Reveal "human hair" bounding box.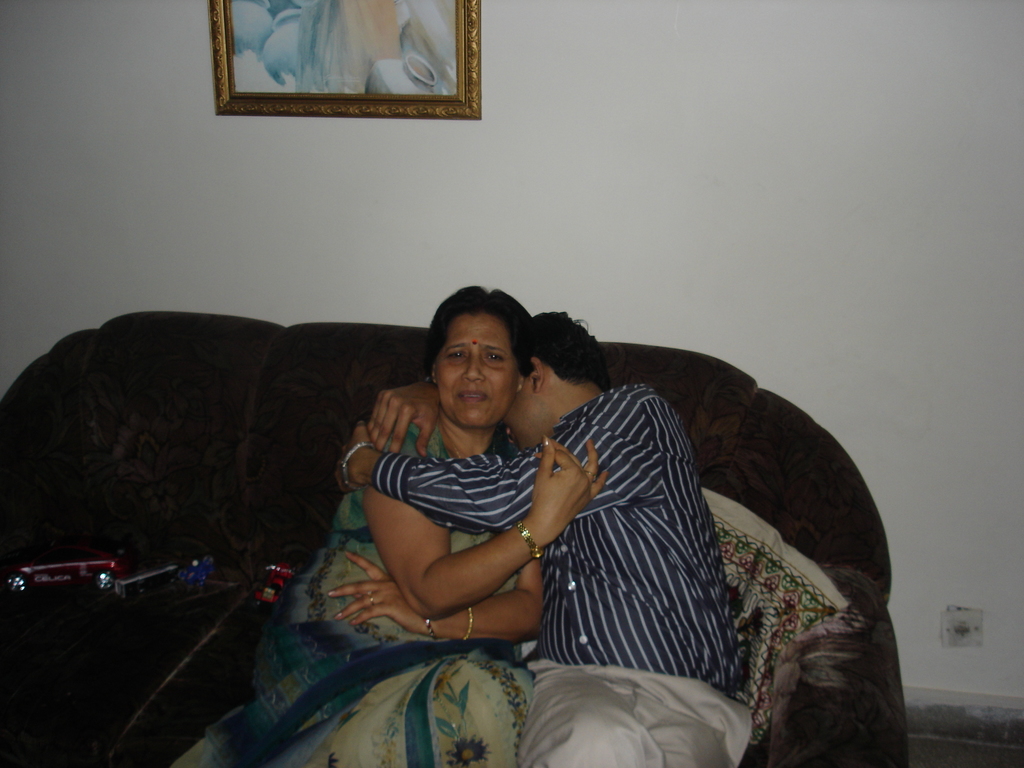
Revealed: bbox=[517, 304, 612, 388].
